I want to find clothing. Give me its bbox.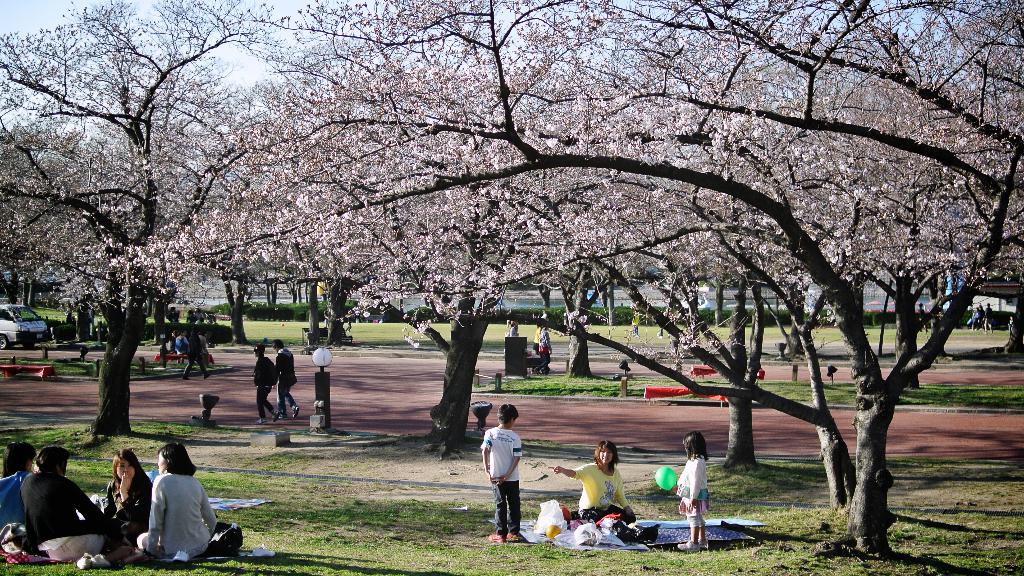
(572,454,627,518).
